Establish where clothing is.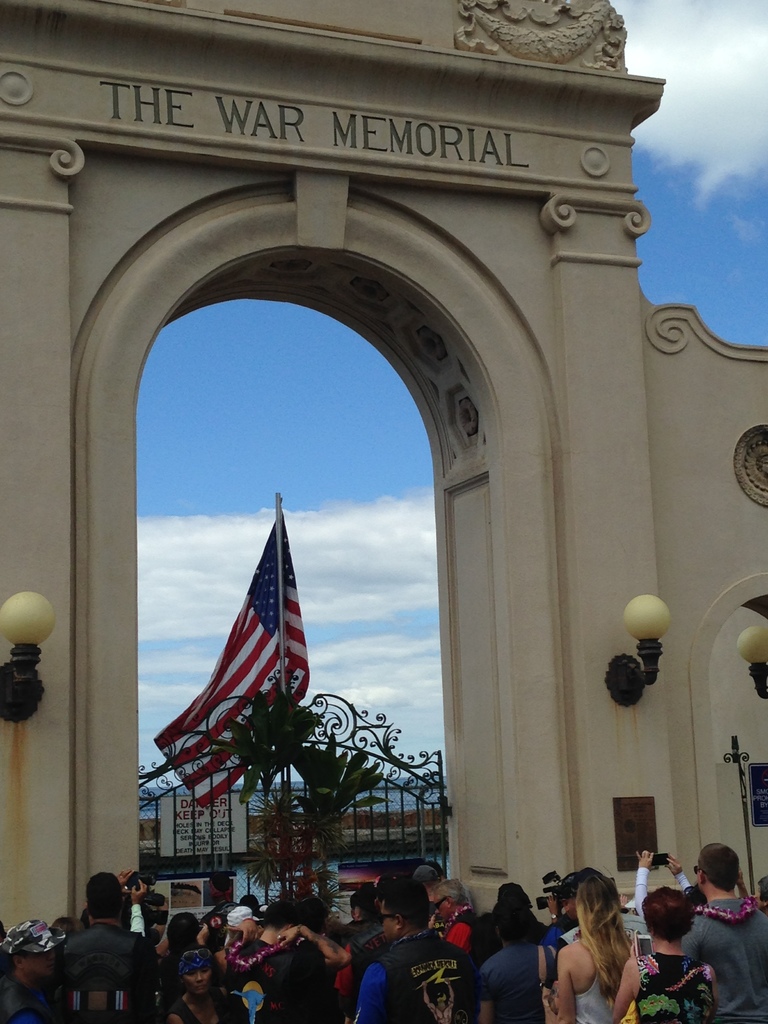
Established at bbox=(351, 925, 481, 1021).
